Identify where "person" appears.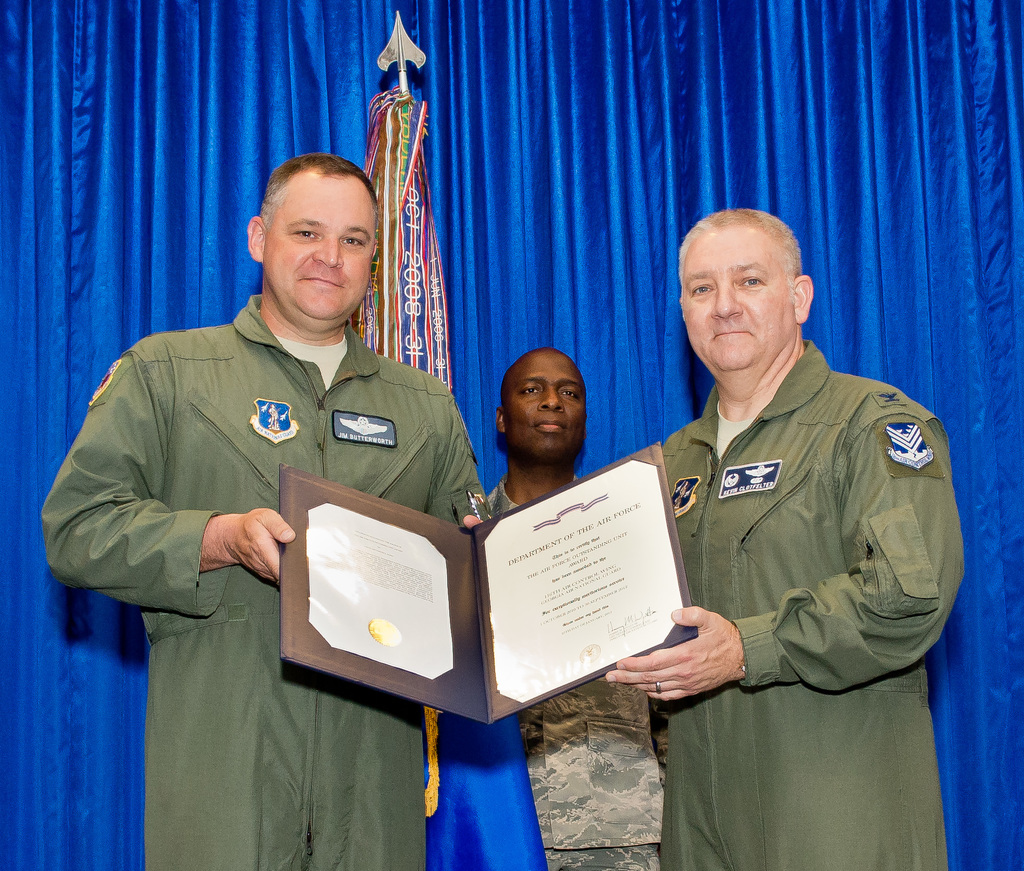
Appears at (x1=484, y1=343, x2=673, y2=870).
